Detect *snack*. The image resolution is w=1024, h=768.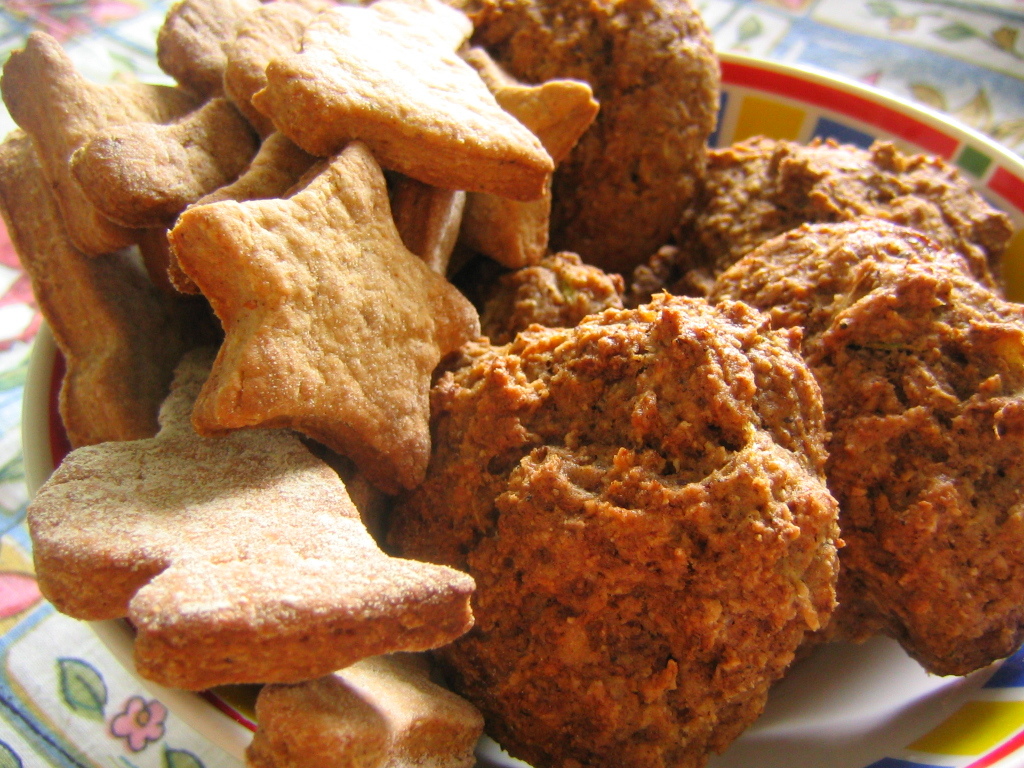
(168,177,448,466).
